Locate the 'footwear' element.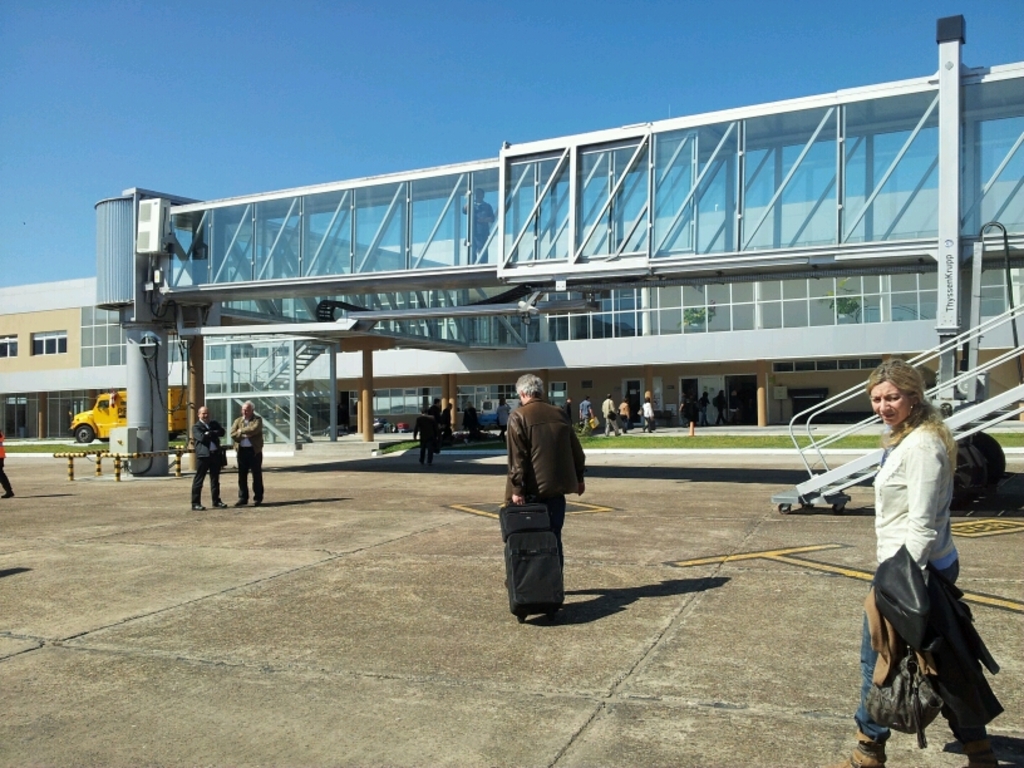
Element bbox: pyautogui.locateOnScreen(186, 499, 207, 515).
